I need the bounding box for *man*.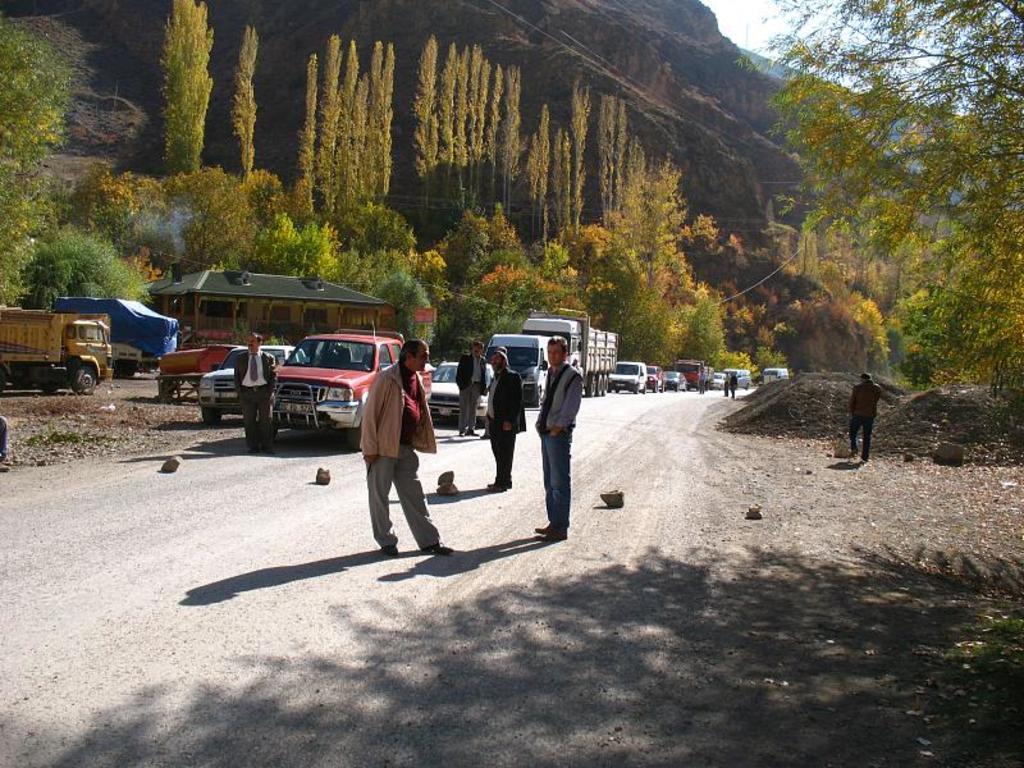
Here it is: [x1=728, y1=375, x2=739, y2=397].
